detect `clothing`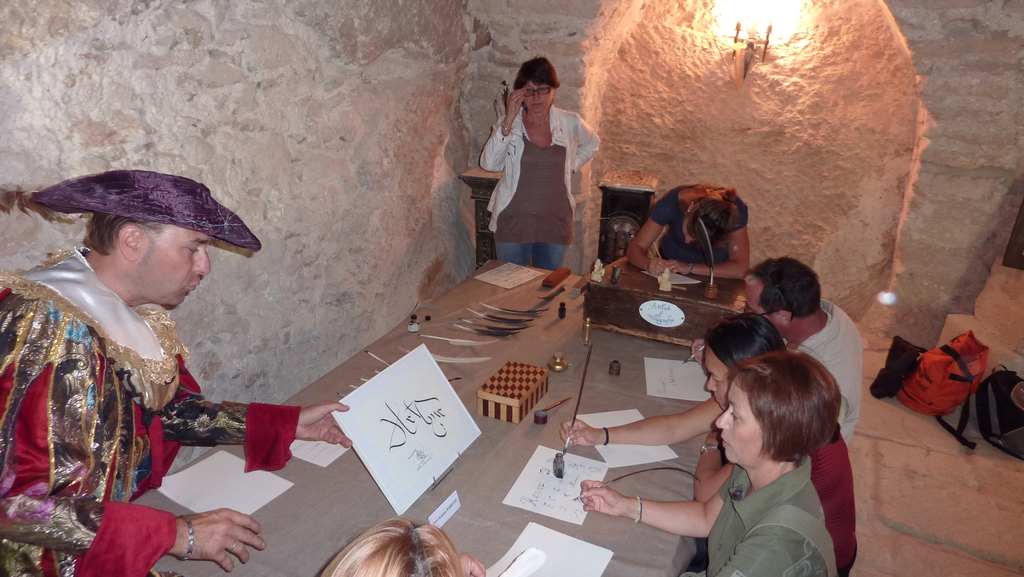
(left=806, top=427, right=861, bottom=576)
